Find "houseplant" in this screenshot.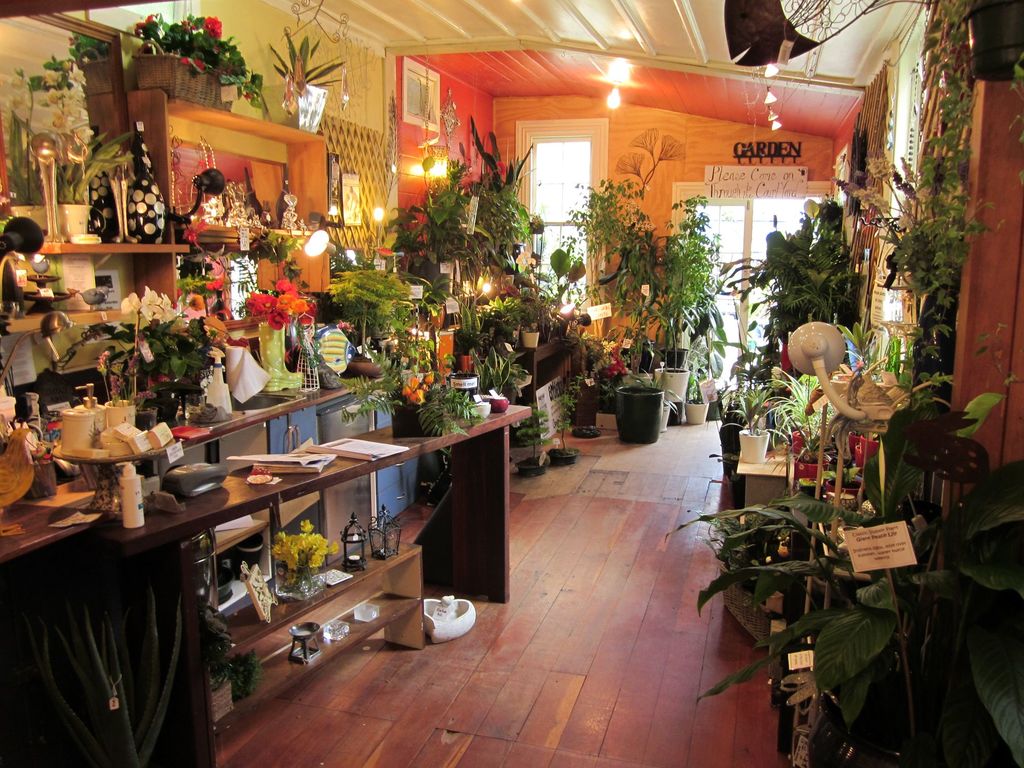
The bounding box for "houseplant" is <bbox>275, 24, 345, 134</bbox>.
